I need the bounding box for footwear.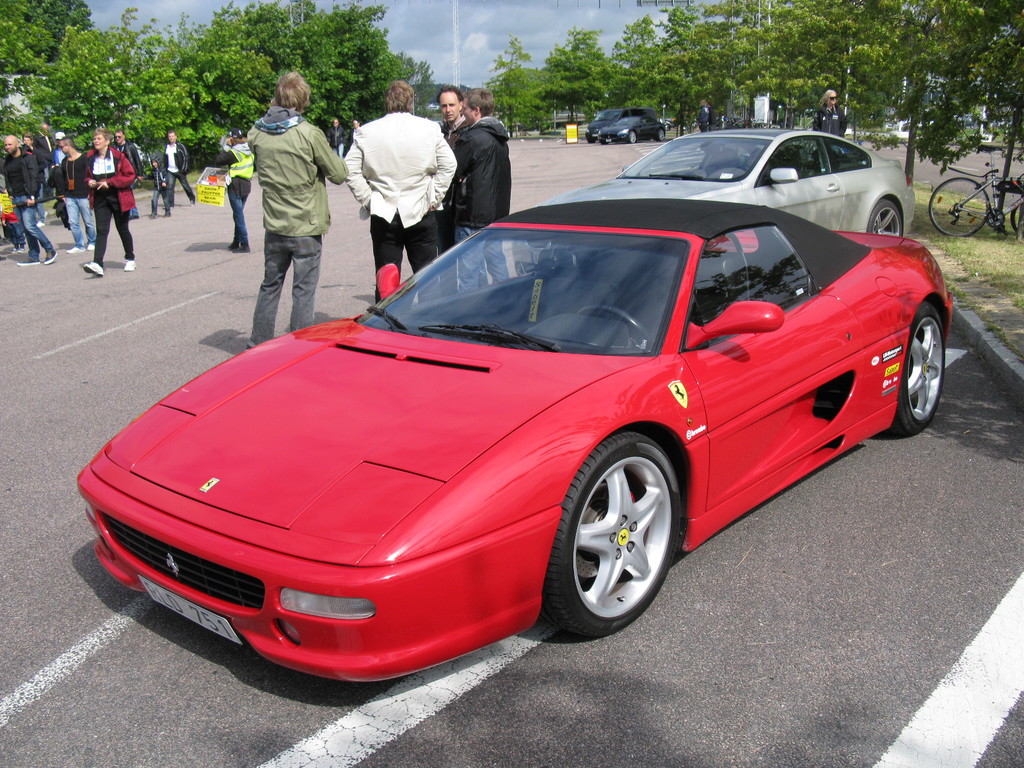
Here it is: (x1=67, y1=246, x2=83, y2=254).
